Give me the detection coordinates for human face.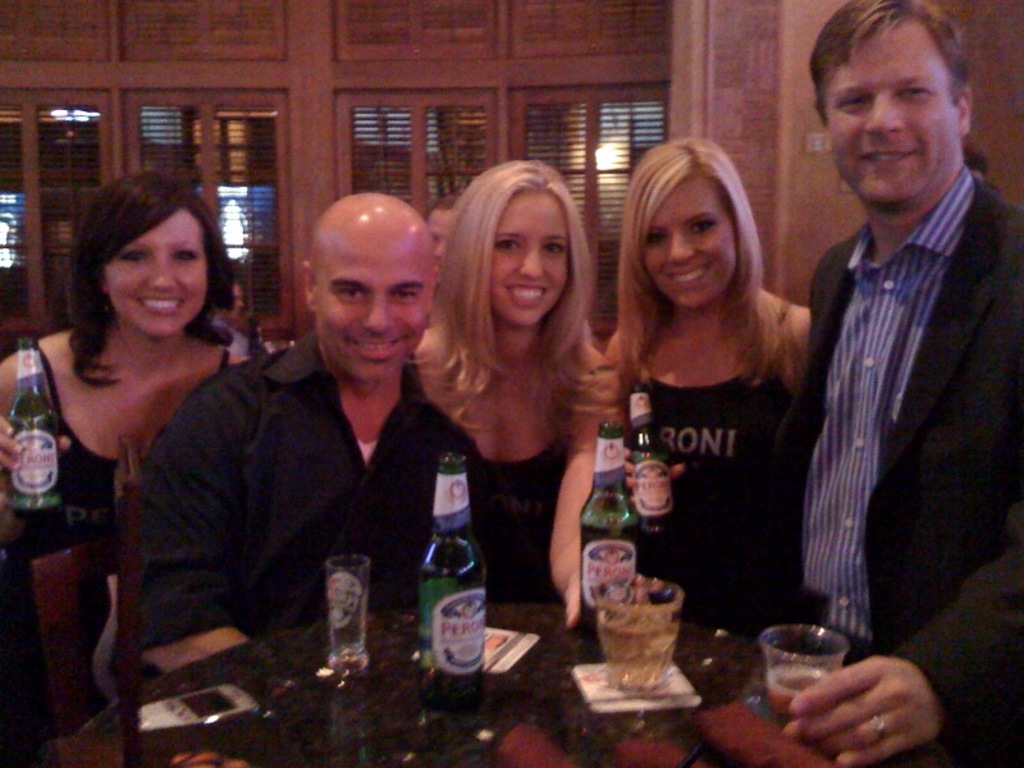
region(317, 218, 434, 383).
